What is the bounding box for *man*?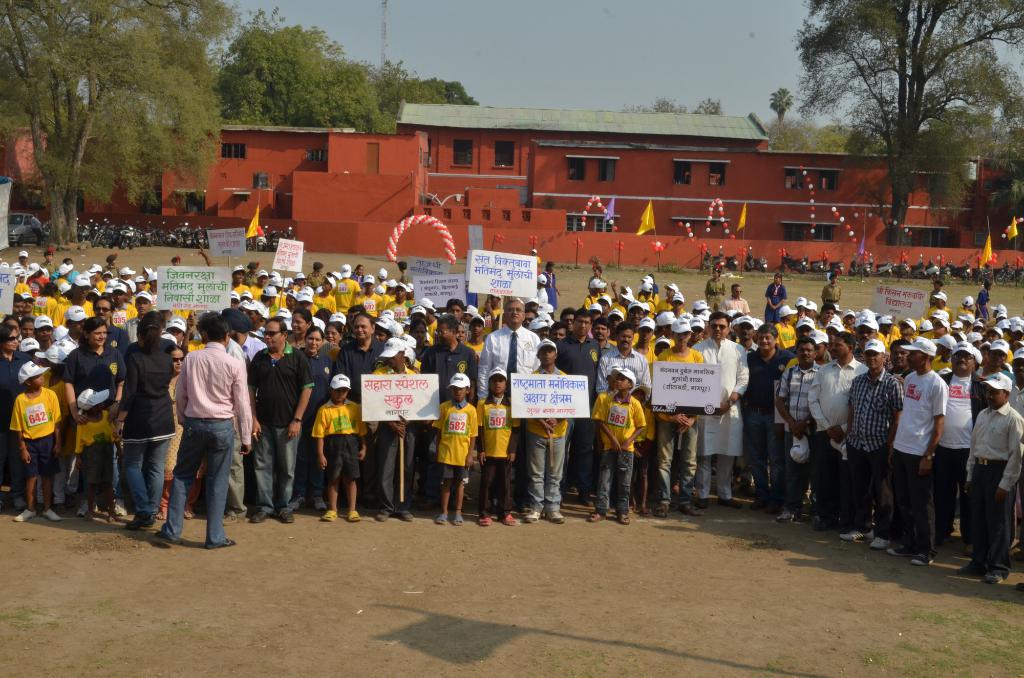
box=[594, 326, 655, 510].
